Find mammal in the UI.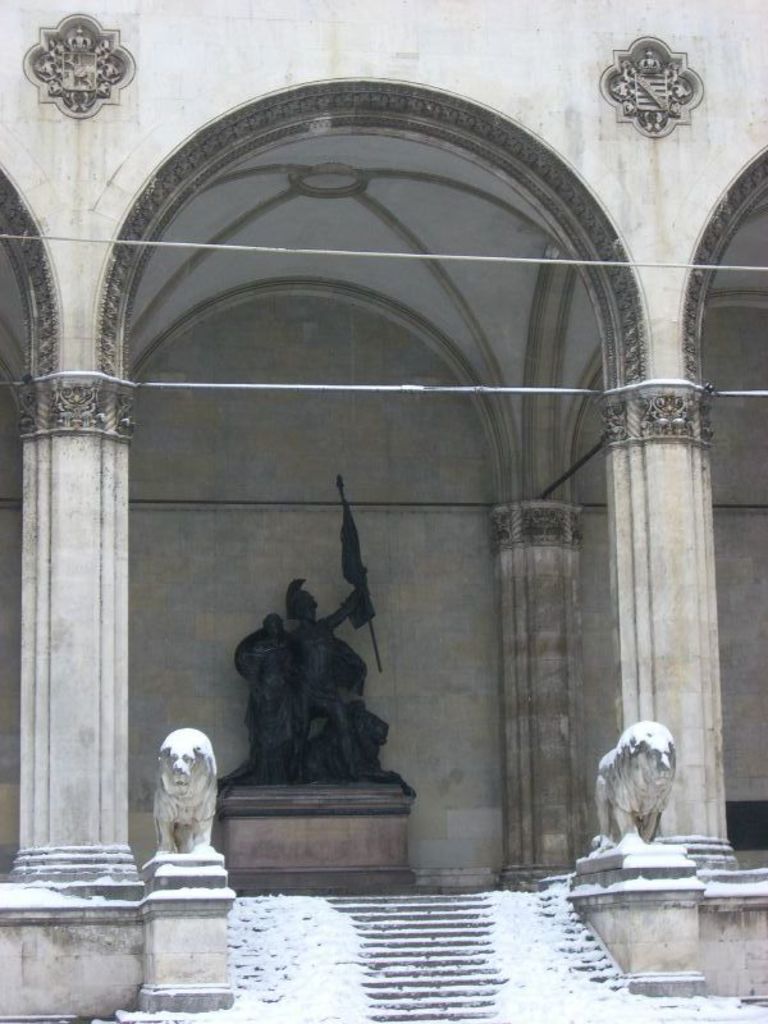
UI element at box(242, 617, 296, 774).
